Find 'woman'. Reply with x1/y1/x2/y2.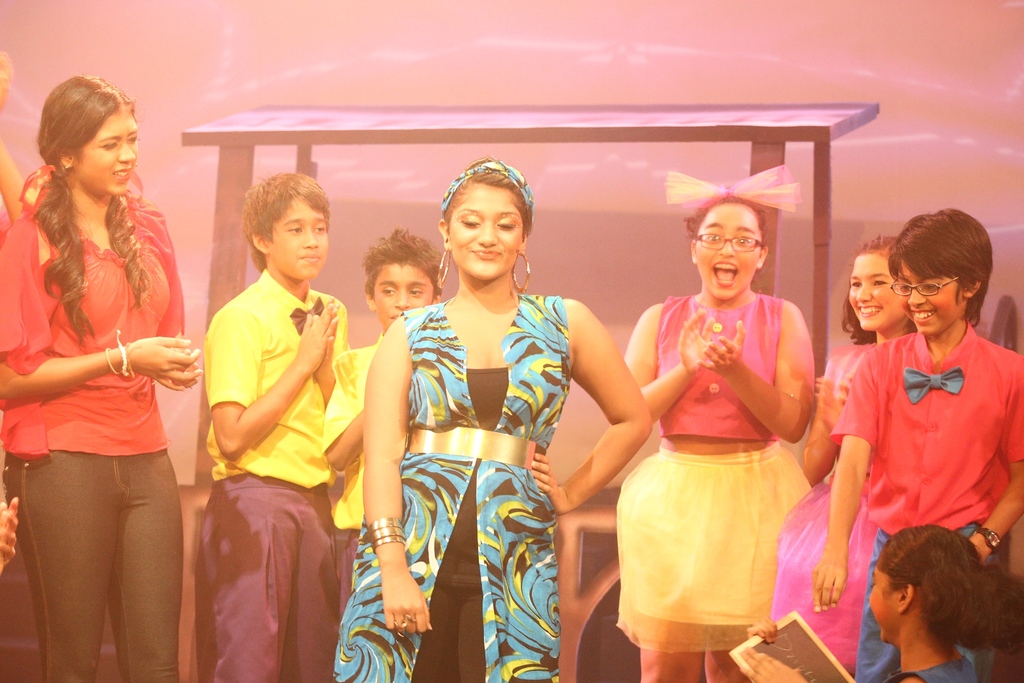
0/68/202/682.
